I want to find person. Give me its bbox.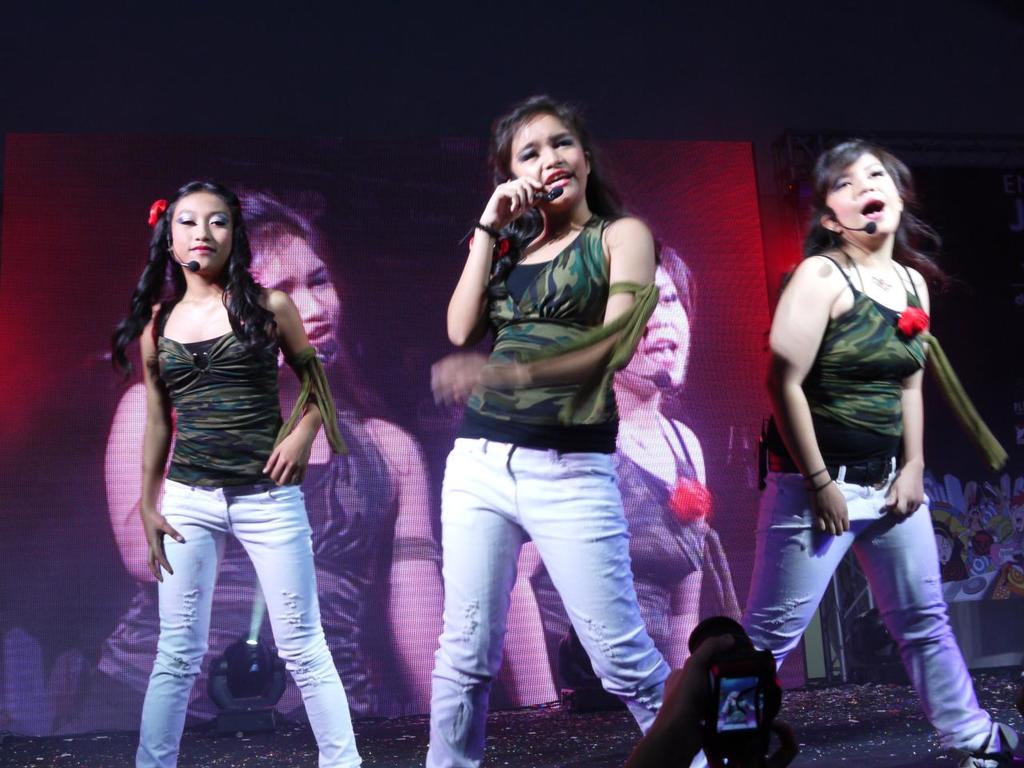
<region>518, 233, 749, 706</region>.
